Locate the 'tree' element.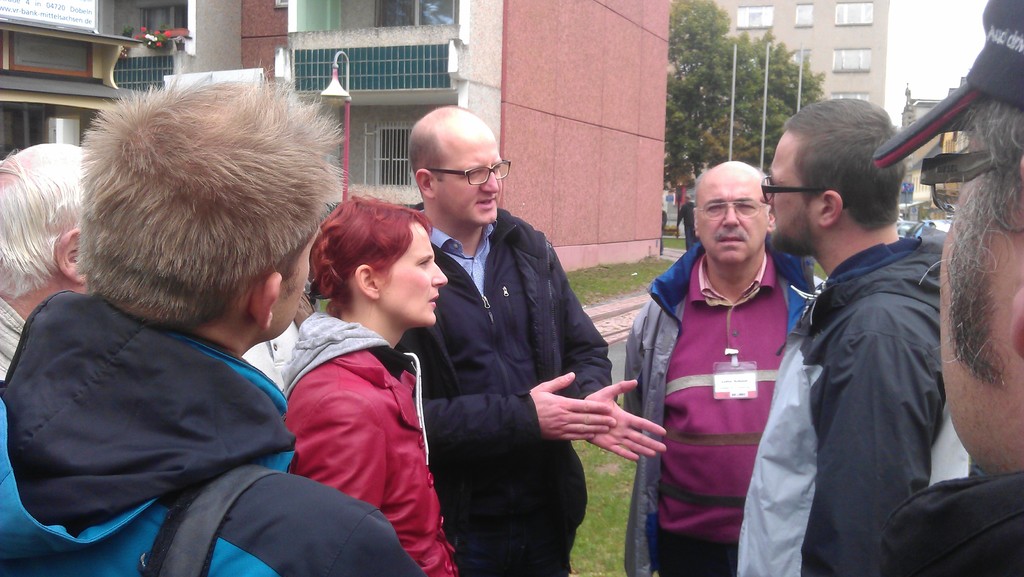
Element bbox: BBox(663, 0, 831, 203).
